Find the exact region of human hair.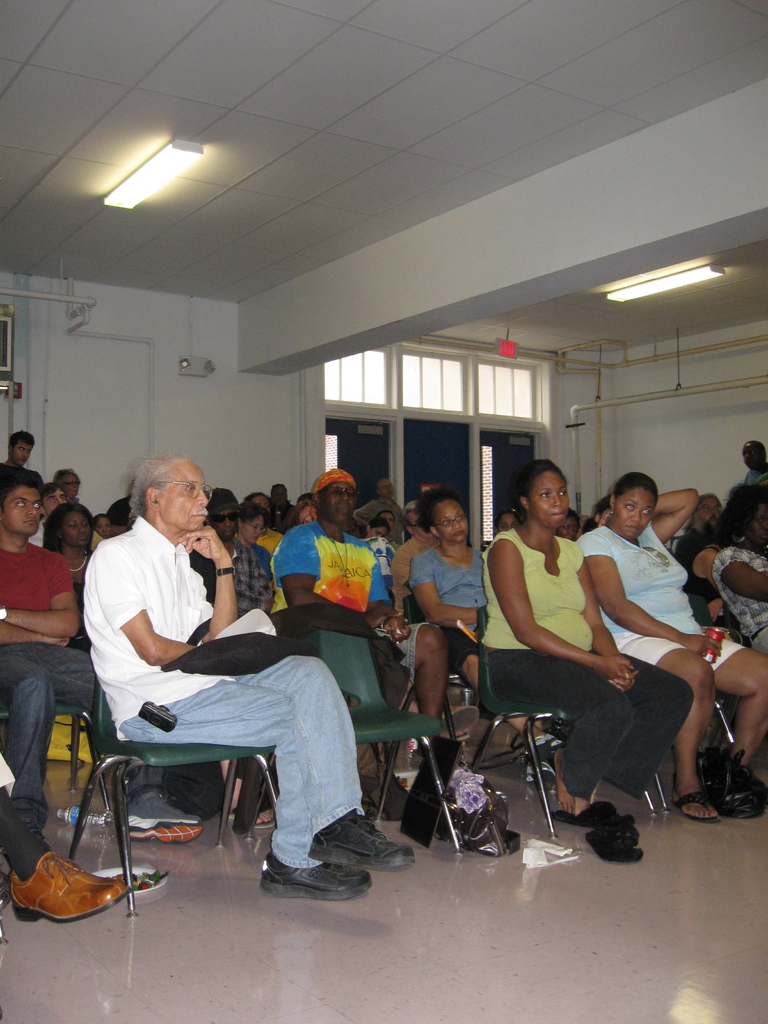
Exact region: [left=595, top=493, right=614, bottom=513].
